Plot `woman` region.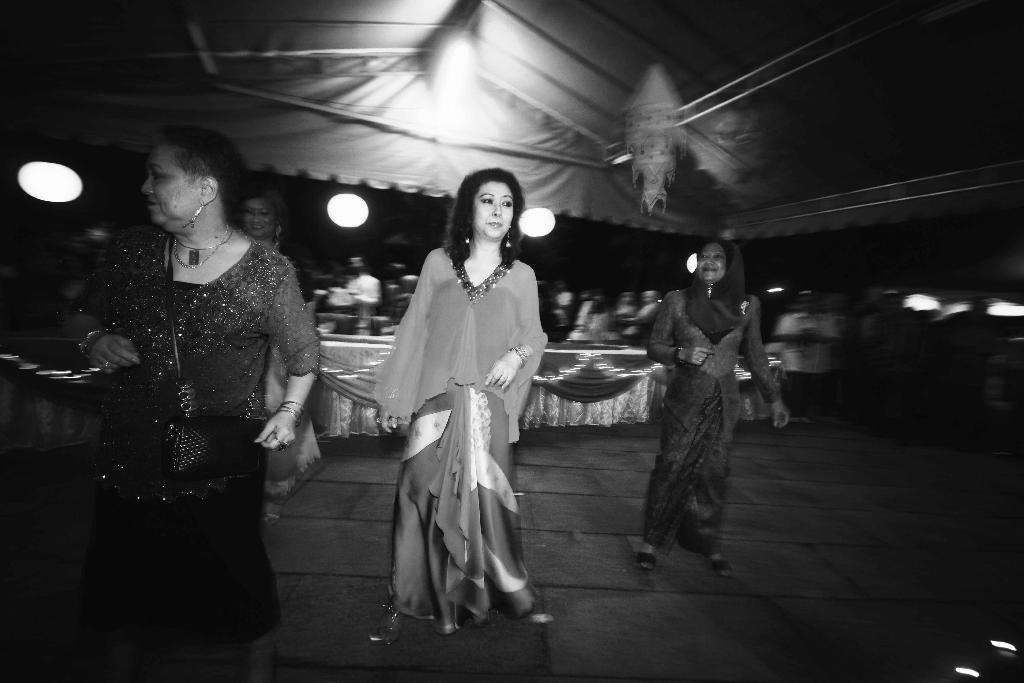
Plotted at detection(375, 171, 546, 638).
